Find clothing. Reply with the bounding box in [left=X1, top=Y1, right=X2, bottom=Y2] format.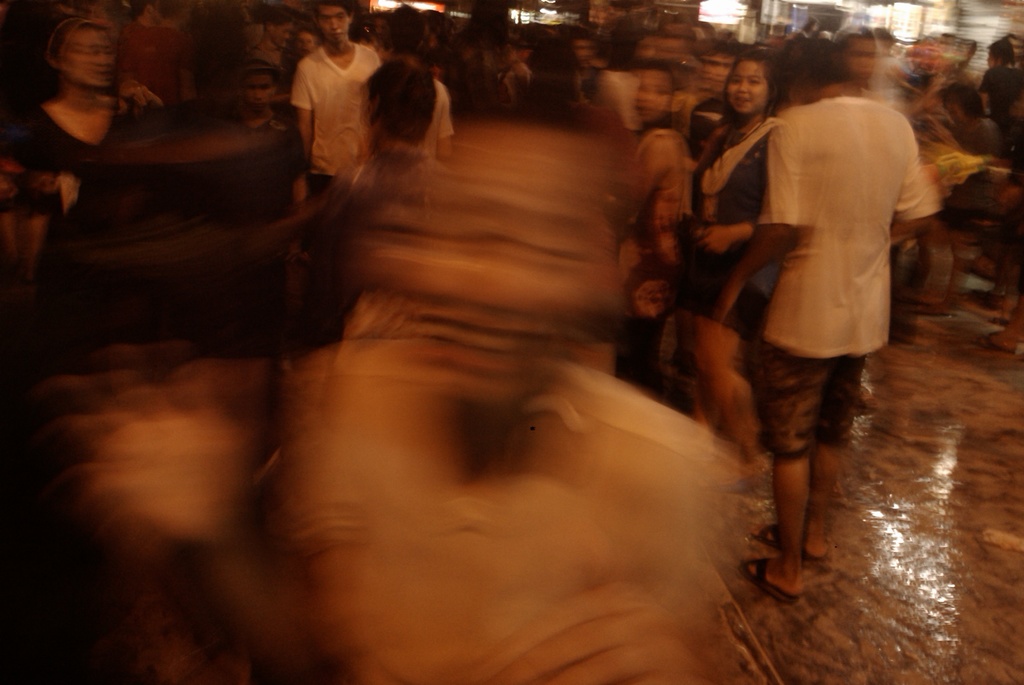
[left=16, top=85, right=145, bottom=202].
